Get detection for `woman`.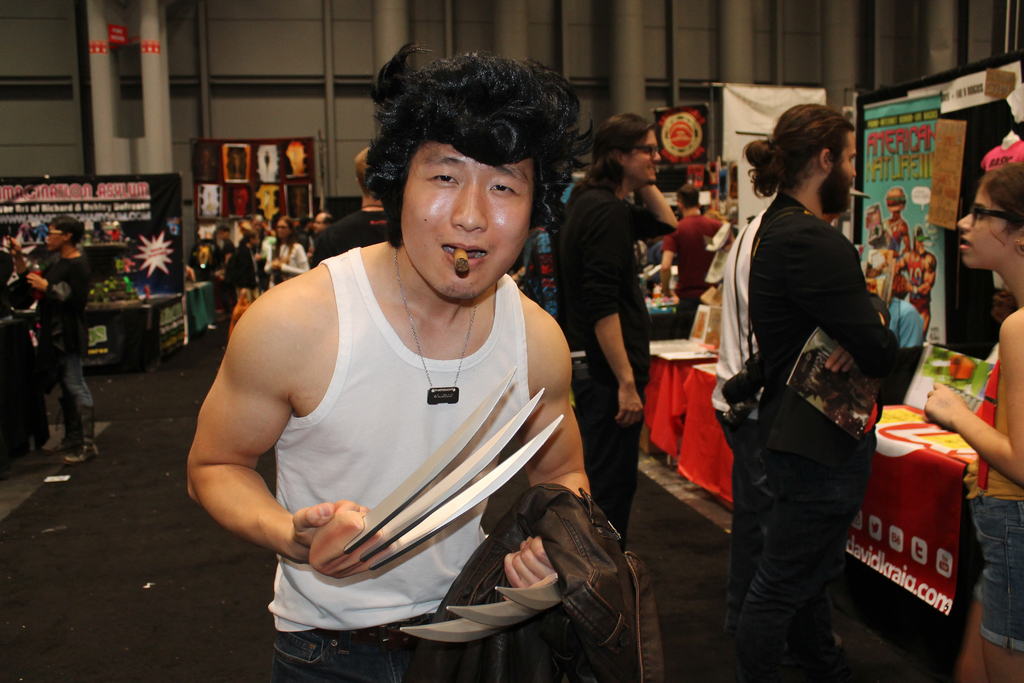
Detection: select_region(925, 160, 1023, 682).
